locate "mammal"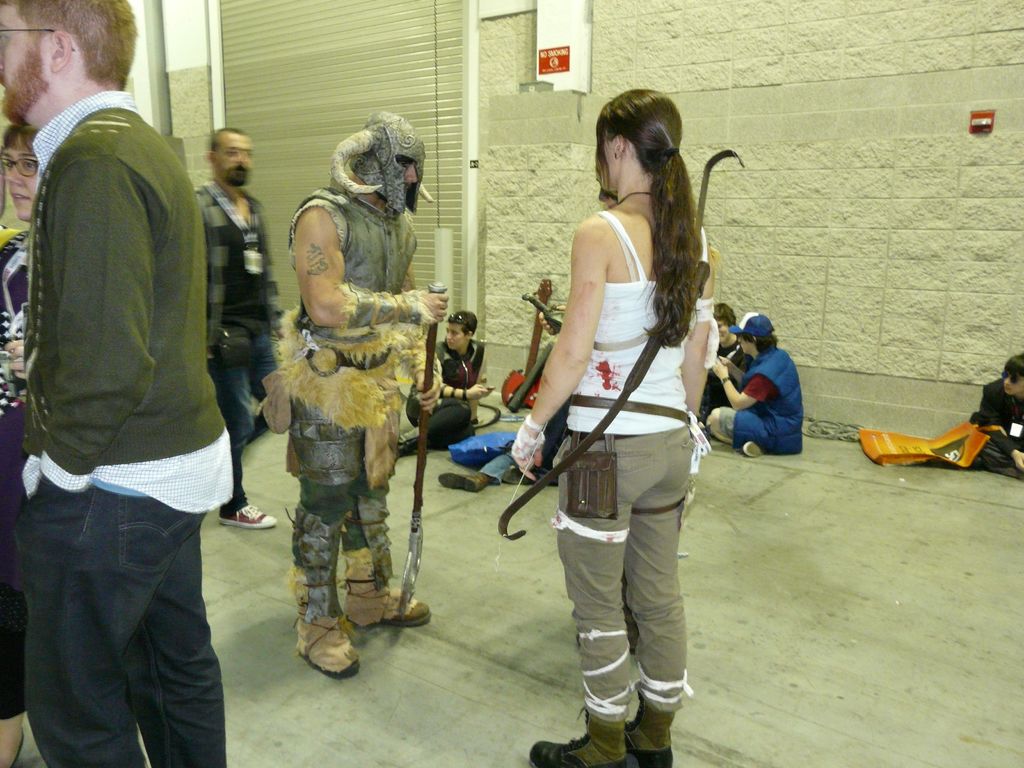
rect(436, 303, 563, 497)
